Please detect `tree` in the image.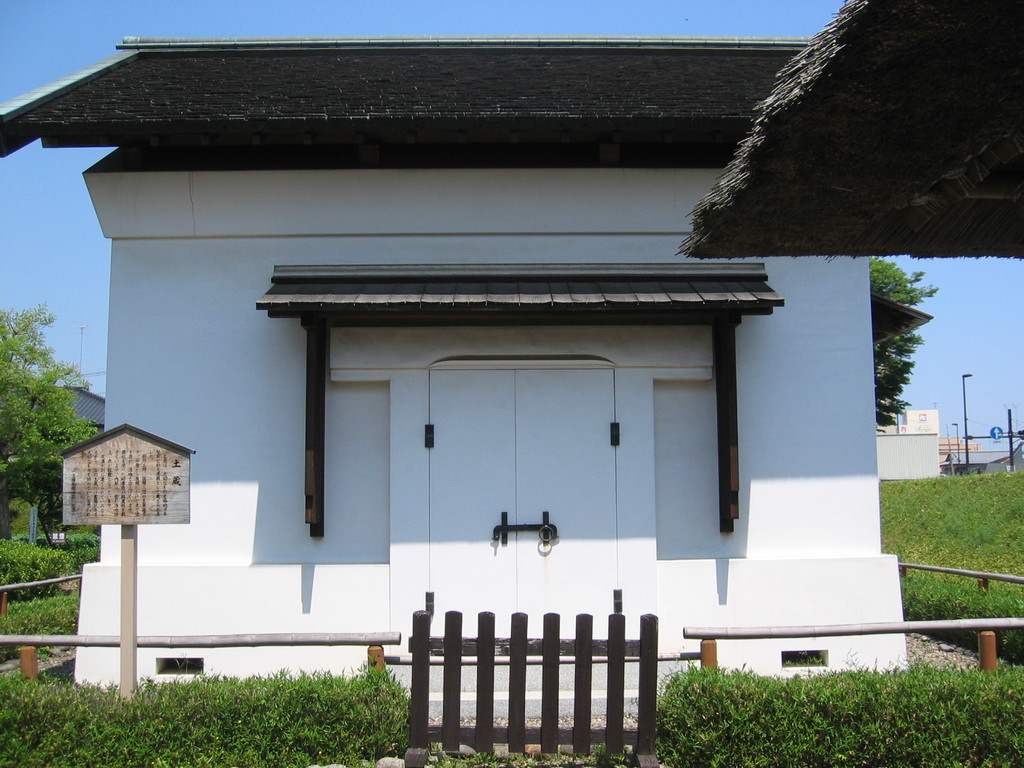
rect(0, 283, 81, 545).
